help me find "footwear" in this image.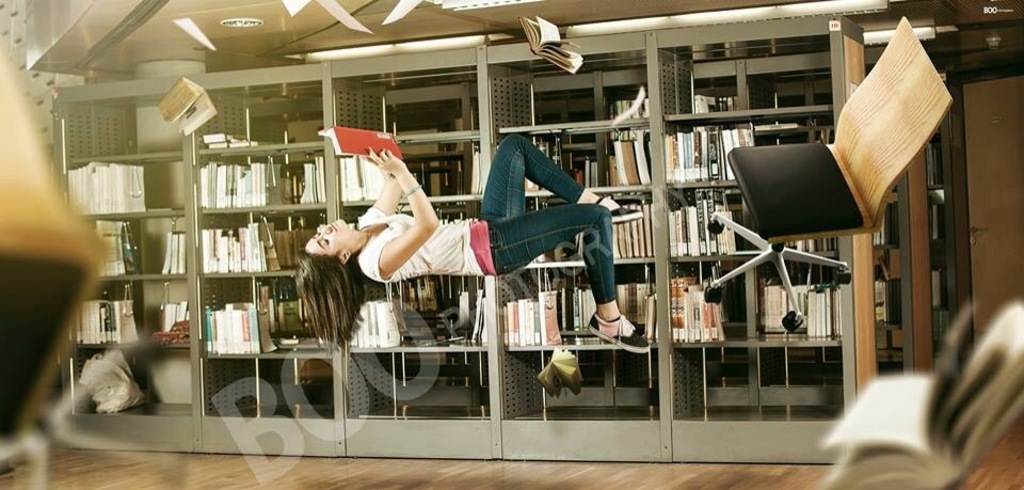
Found it: <box>587,291,638,364</box>.
